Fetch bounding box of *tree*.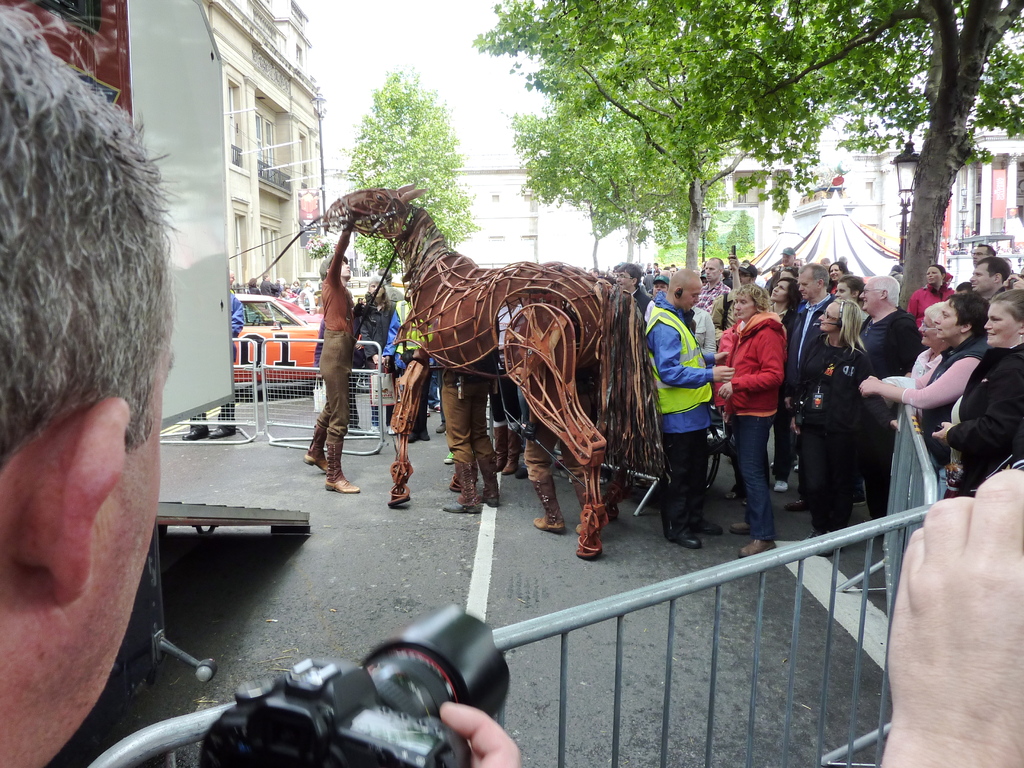
Bbox: {"left": 474, "top": 0, "right": 753, "bottom": 273}.
